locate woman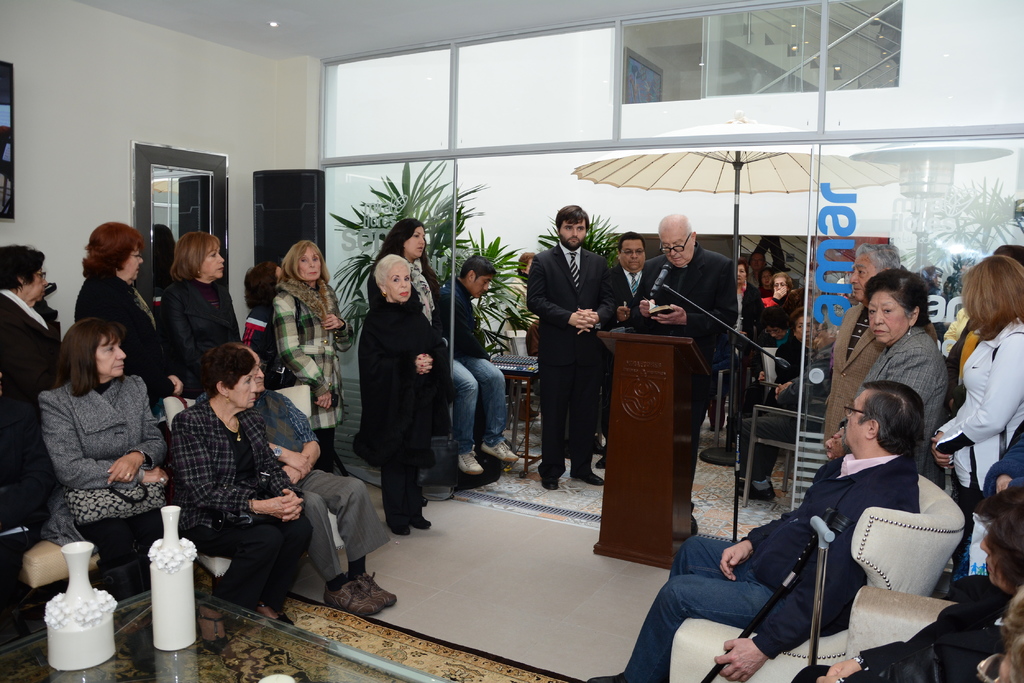
[left=74, top=220, right=188, bottom=436]
